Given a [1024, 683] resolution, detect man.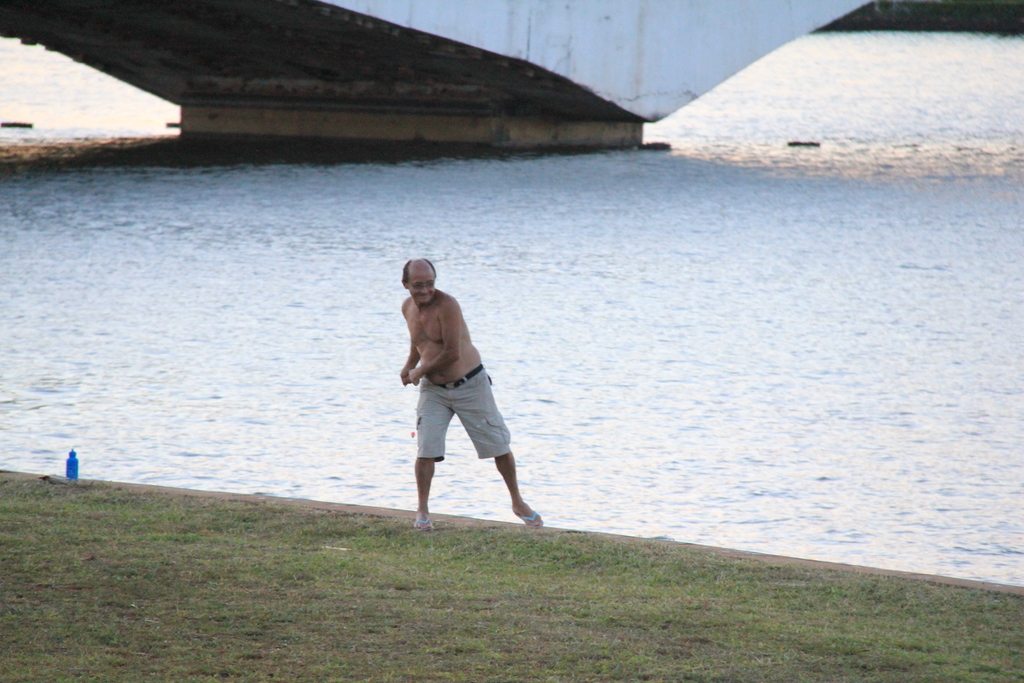
[x1=390, y1=262, x2=527, y2=529].
